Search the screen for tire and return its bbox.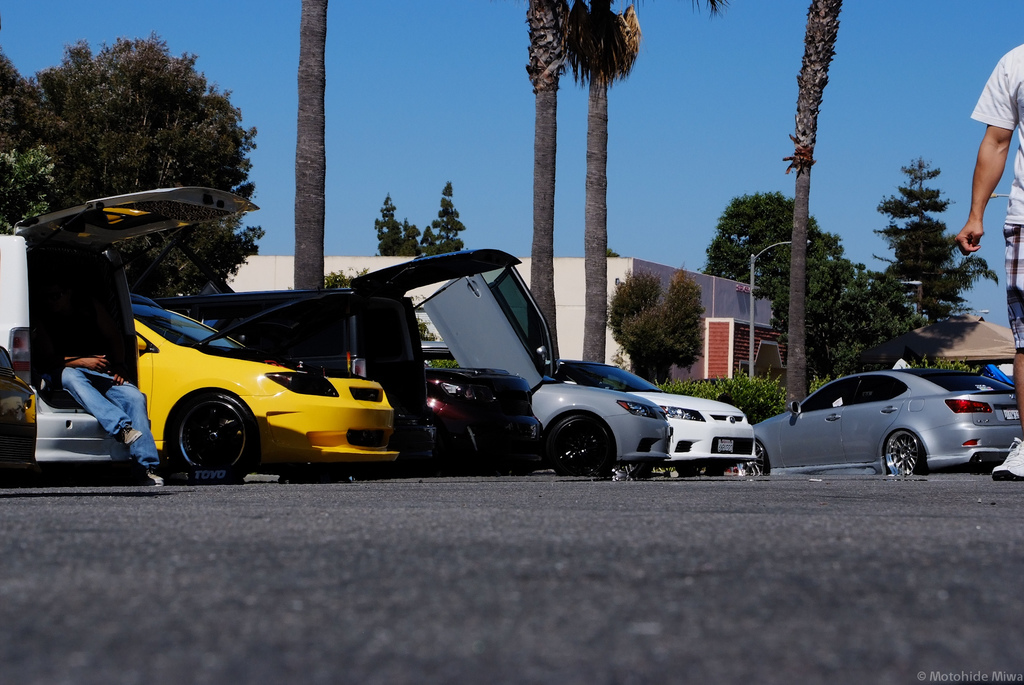
Found: (left=614, top=462, right=650, bottom=480).
